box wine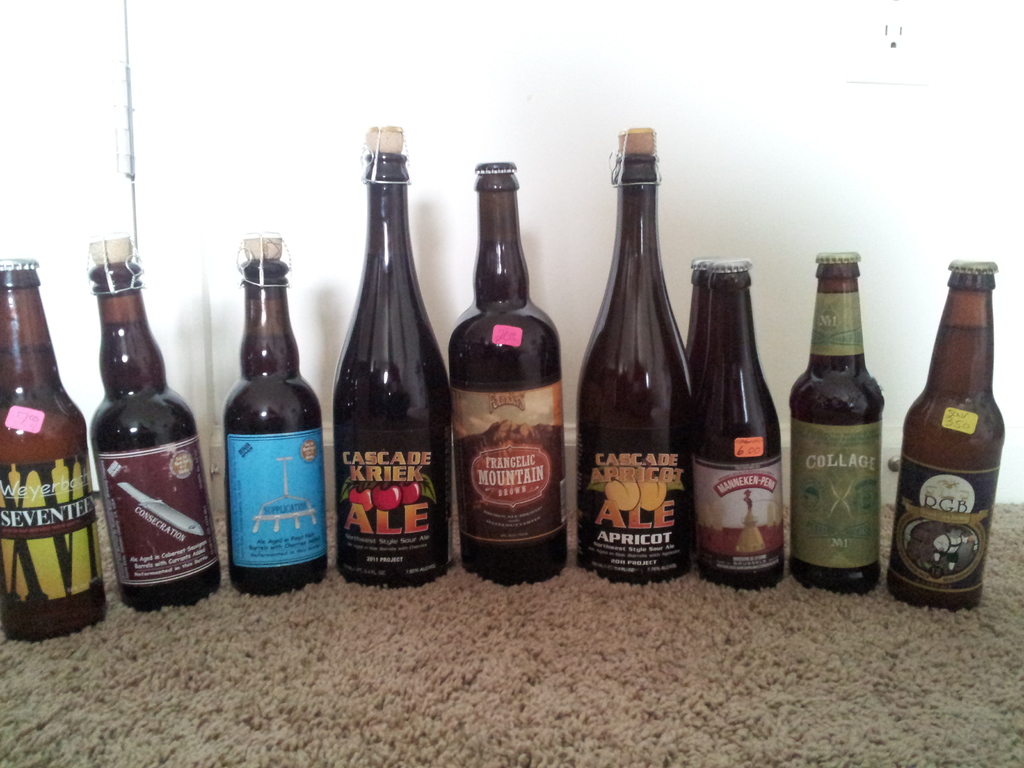
pyautogui.locateOnScreen(680, 253, 783, 590)
